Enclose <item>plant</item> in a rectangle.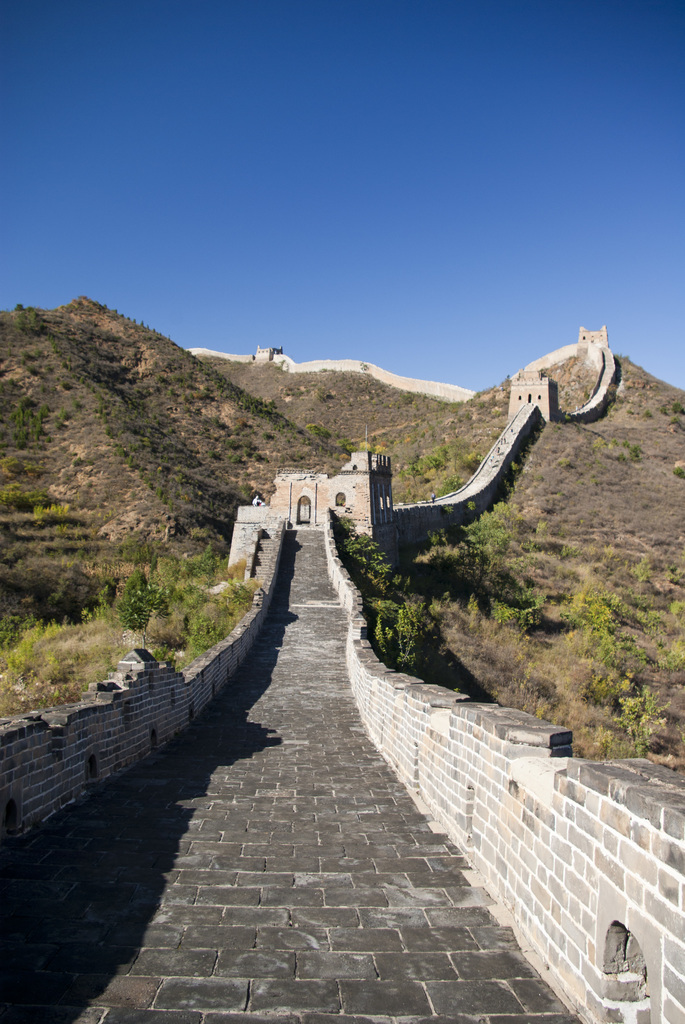
detection(356, 359, 370, 371).
